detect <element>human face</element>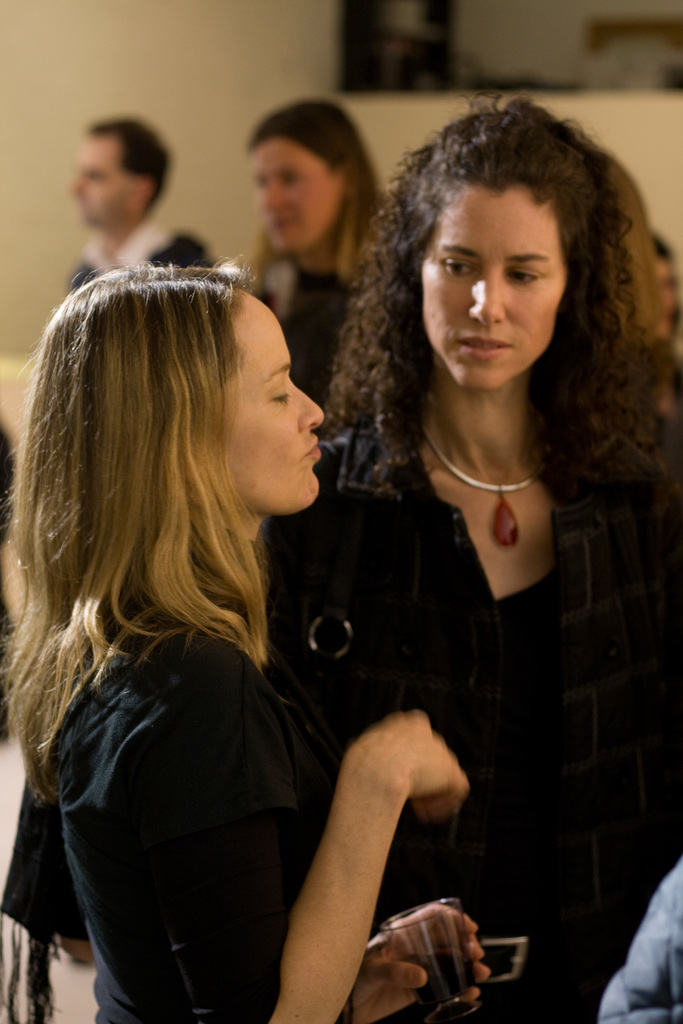
[249,131,341,258]
